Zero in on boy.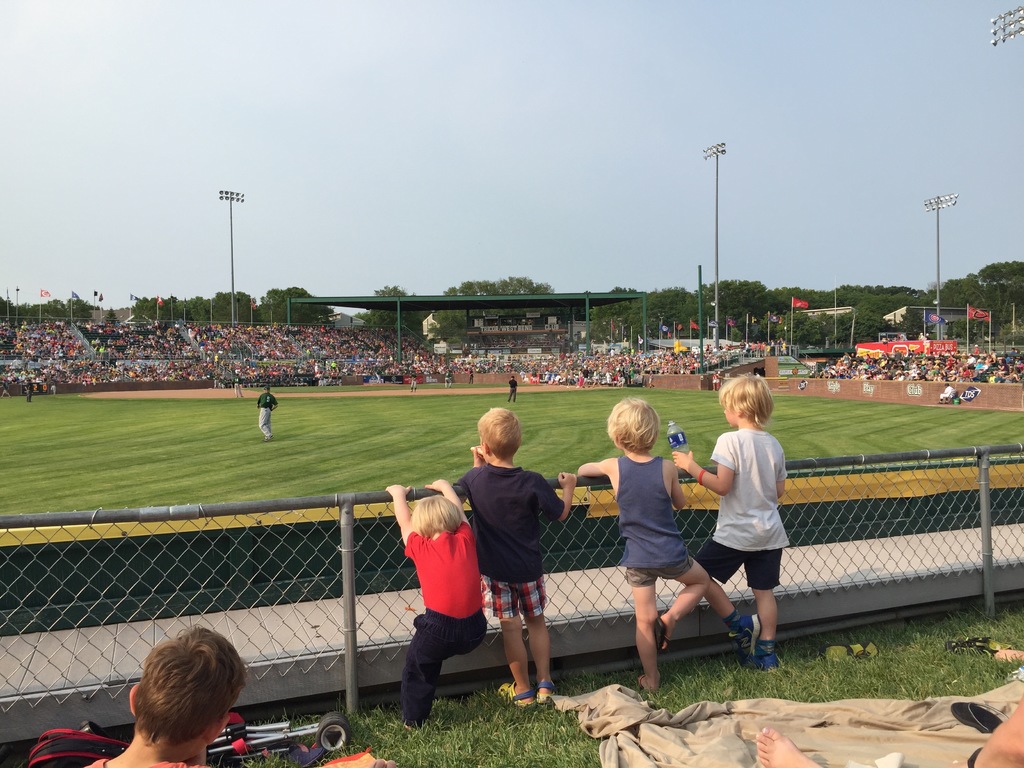
Zeroed in: (380, 483, 488, 733).
